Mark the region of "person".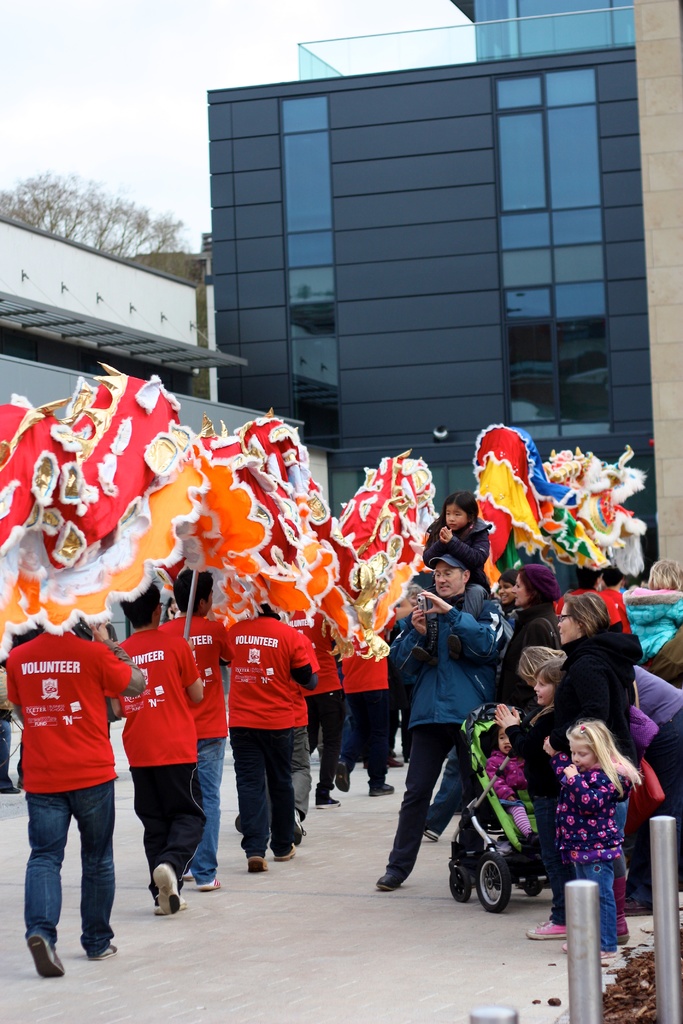
Region: (left=496, top=563, right=561, bottom=678).
